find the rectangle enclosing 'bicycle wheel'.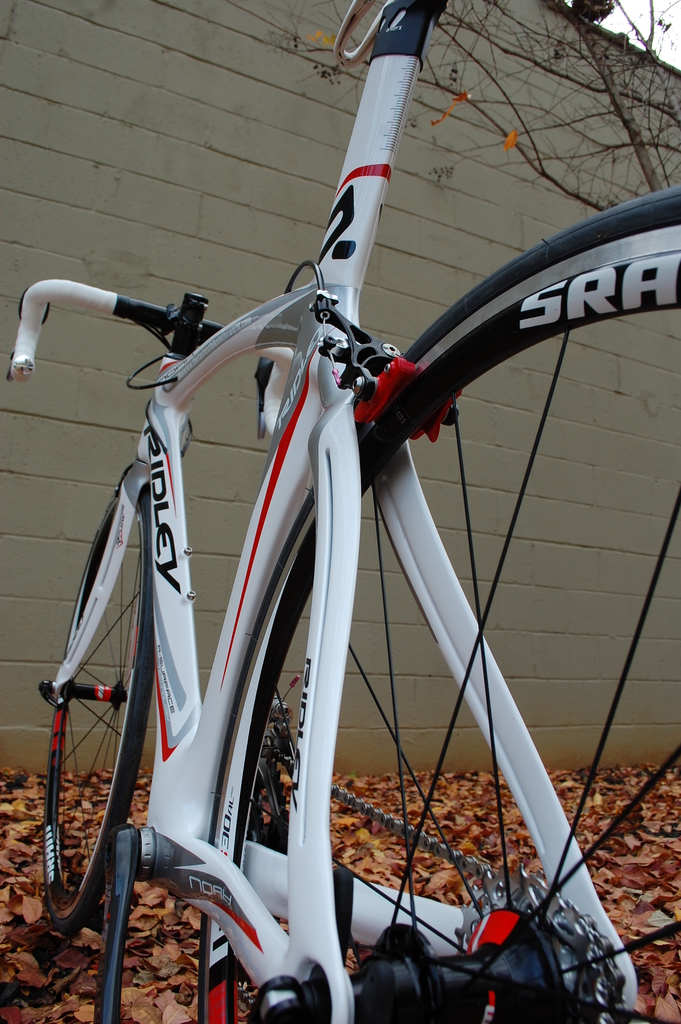
[199,188,680,1023].
